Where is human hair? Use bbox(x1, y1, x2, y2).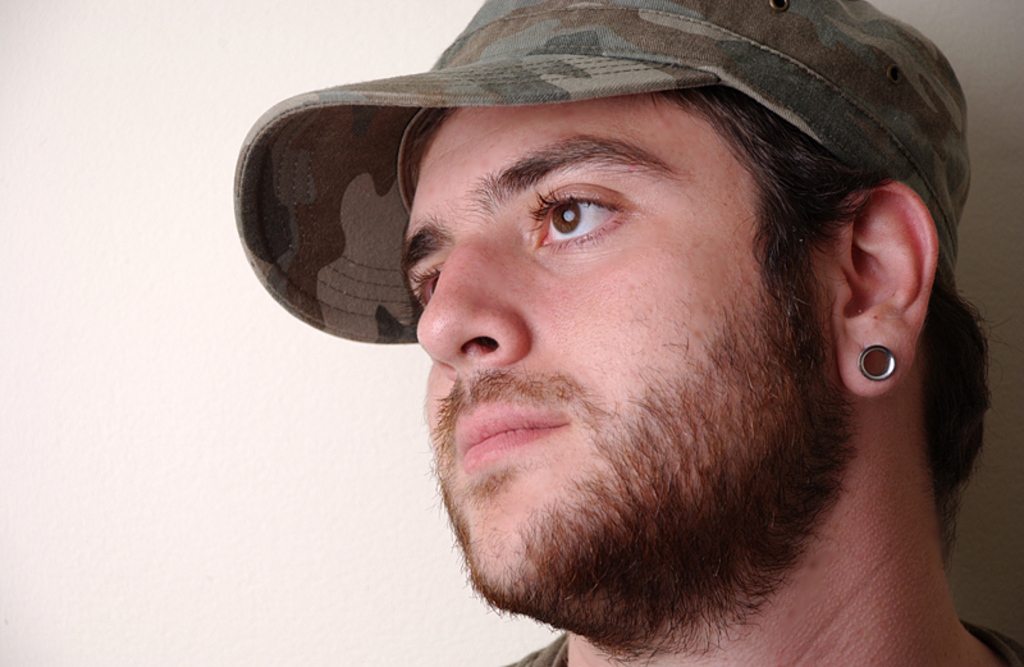
bbox(650, 69, 1001, 552).
